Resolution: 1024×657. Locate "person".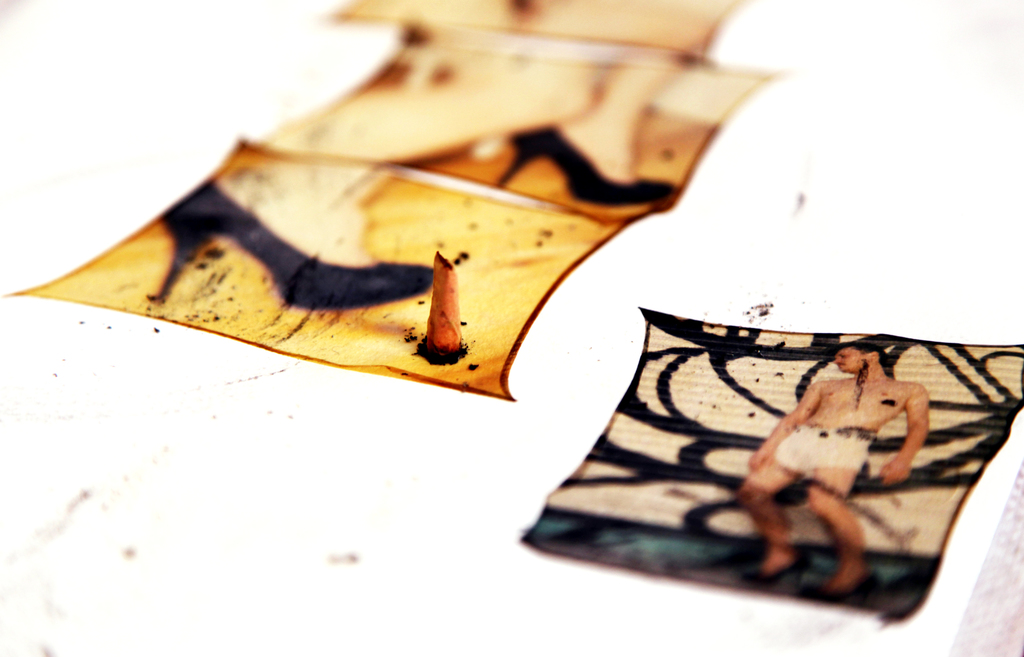
bbox(737, 338, 927, 598).
